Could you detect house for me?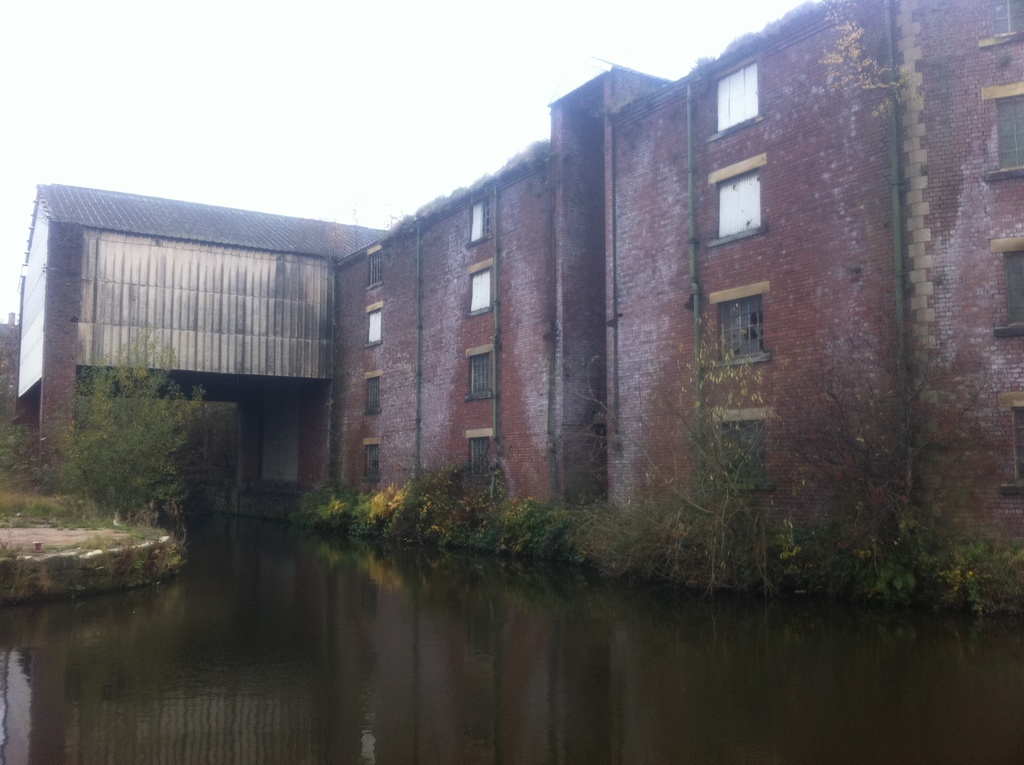
Detection result: detection(15, 181, 395, 533).
